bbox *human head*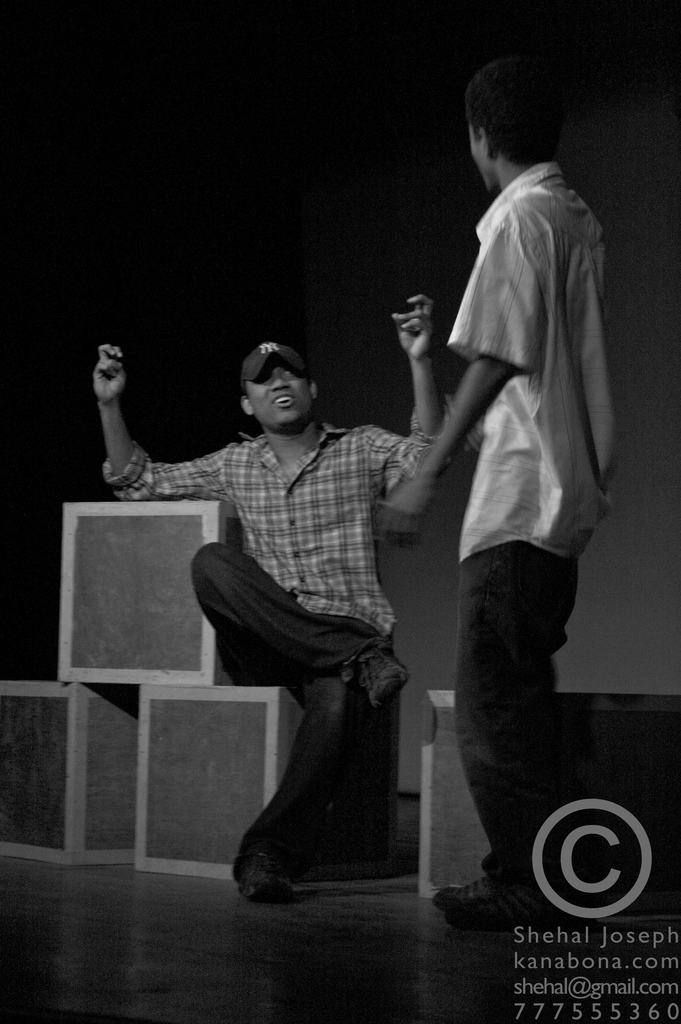
box(462, 56, 567, 198)
